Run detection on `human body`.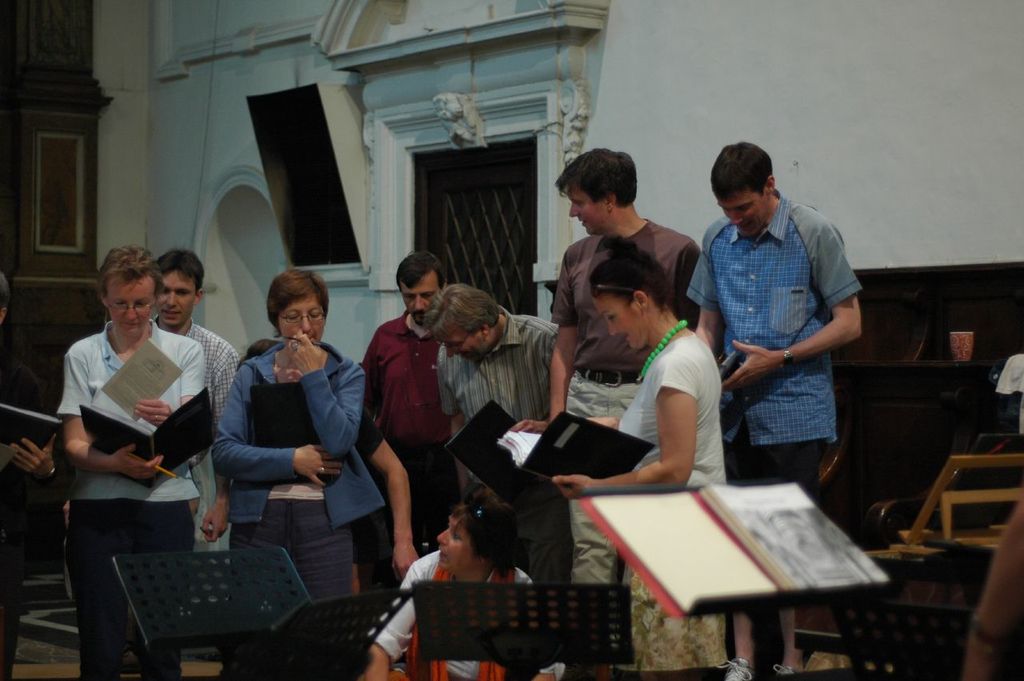
Result: locate(698, 146, 870, 526).
